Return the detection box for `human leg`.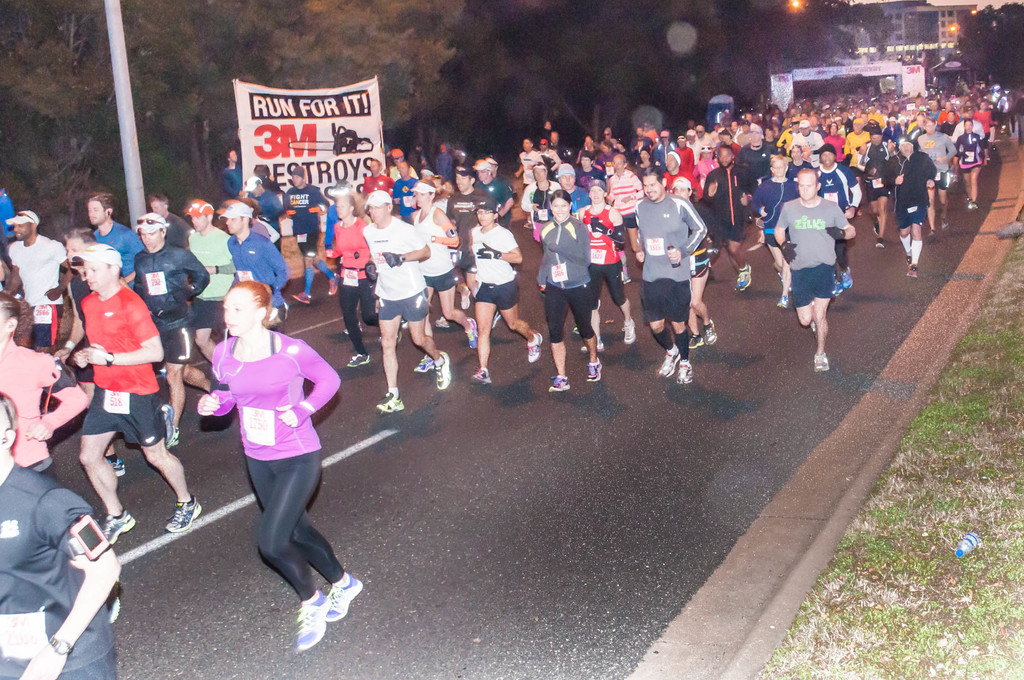
left=649, top=318, right=684, bottom=376.
